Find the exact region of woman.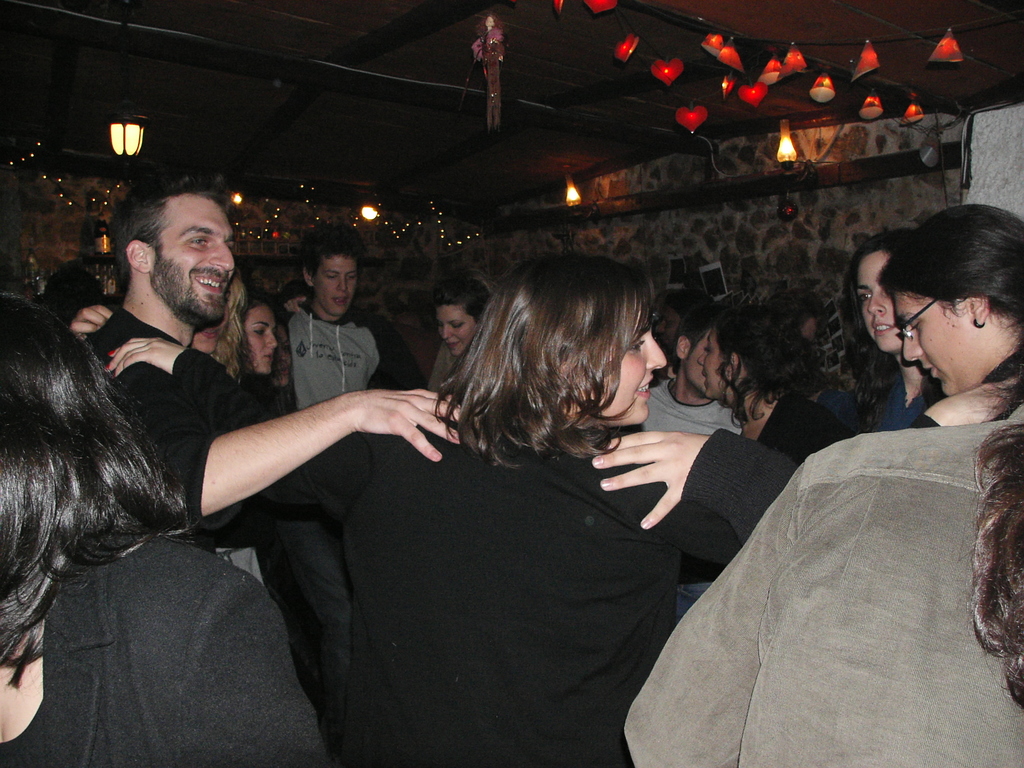
Exact region: <bbox>842, 234, 948, 443</bbox>.
